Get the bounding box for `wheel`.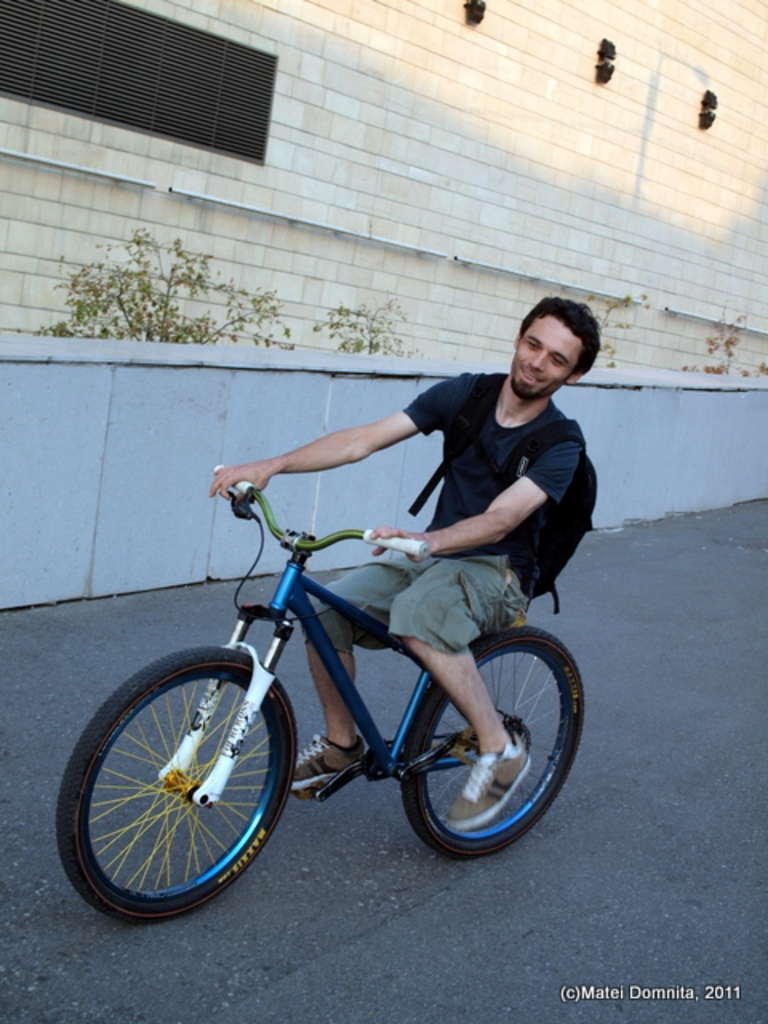
region(64, 645, 294, 910).
